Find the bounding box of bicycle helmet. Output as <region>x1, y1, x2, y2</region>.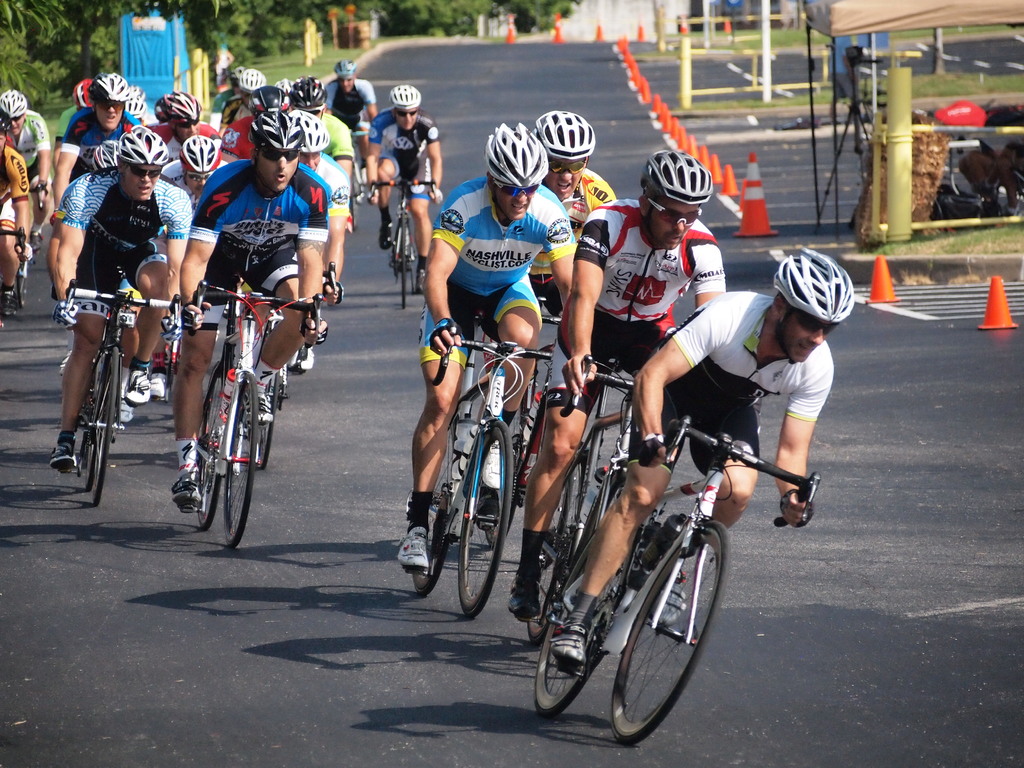
<region>150, 97, 170, 121</region>.
